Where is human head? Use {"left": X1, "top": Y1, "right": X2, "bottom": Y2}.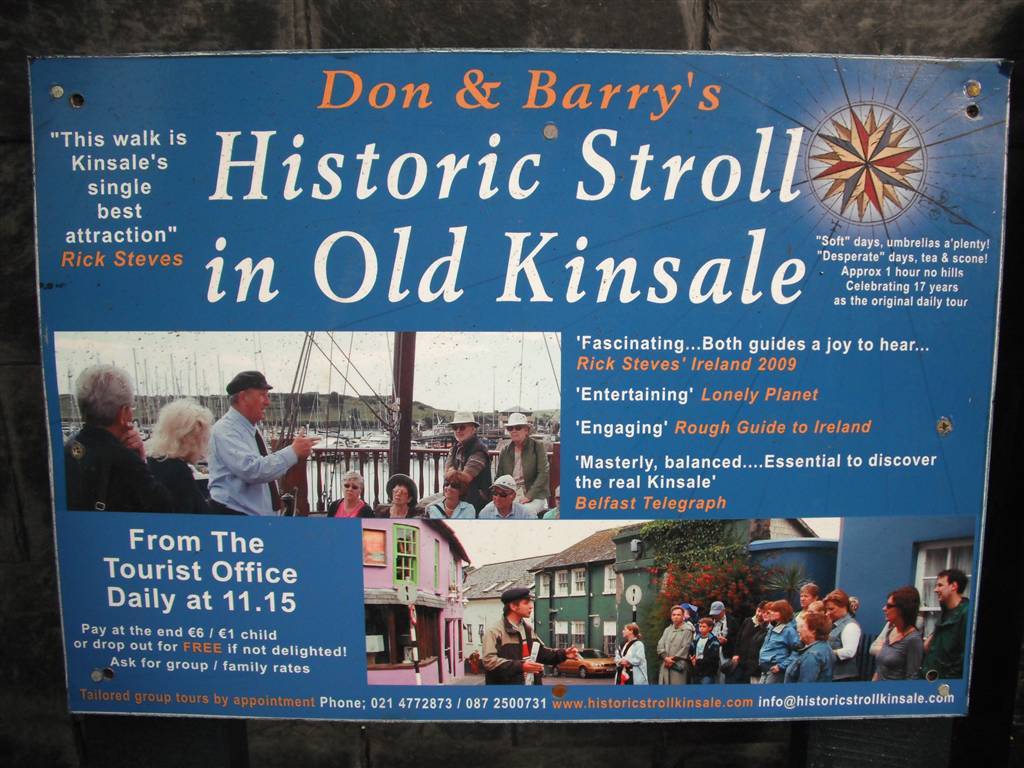
{"left": 698, "top": 618, "right": 715, "bottom": 634}.
